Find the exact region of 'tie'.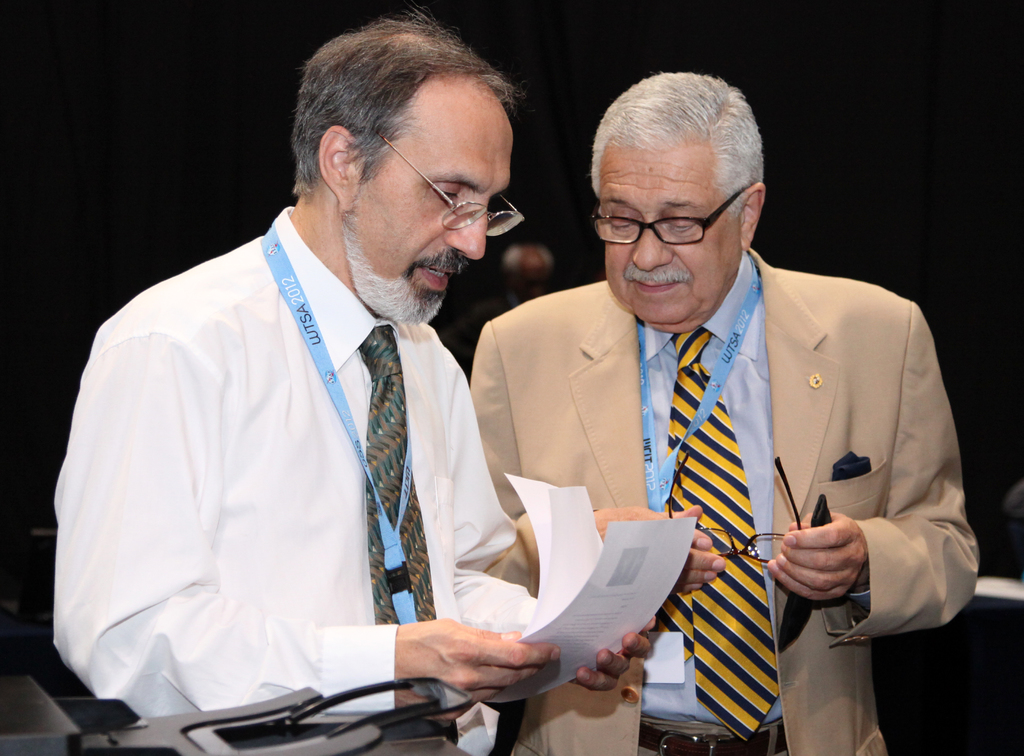
Exact region: locate(667, 328, 782, 740).
